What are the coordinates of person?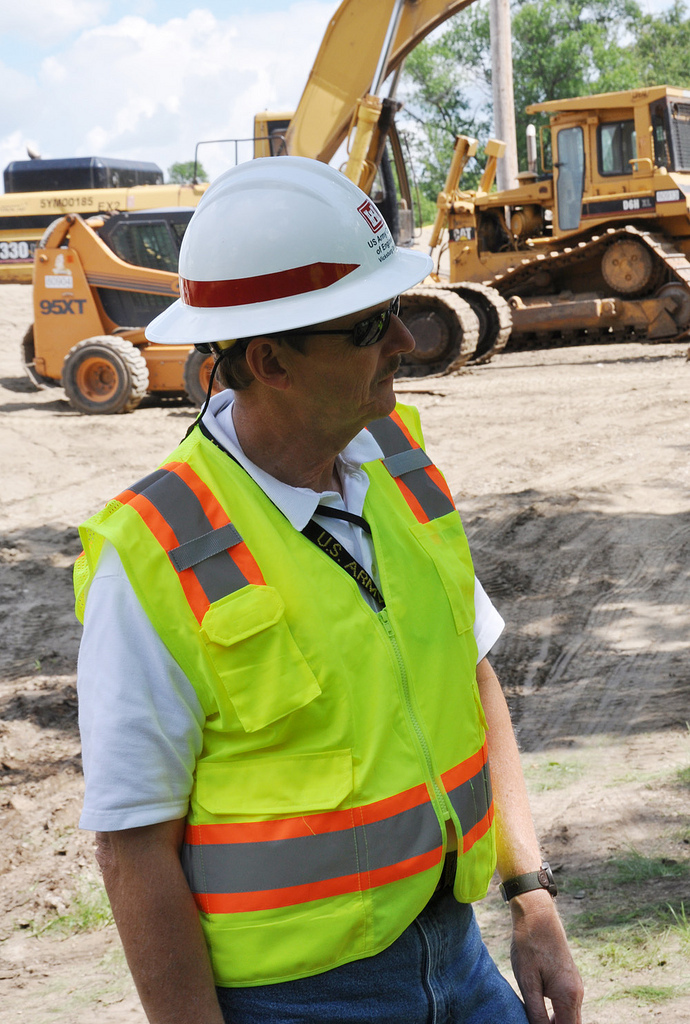
bbox(85, 177, 546, 1014).
